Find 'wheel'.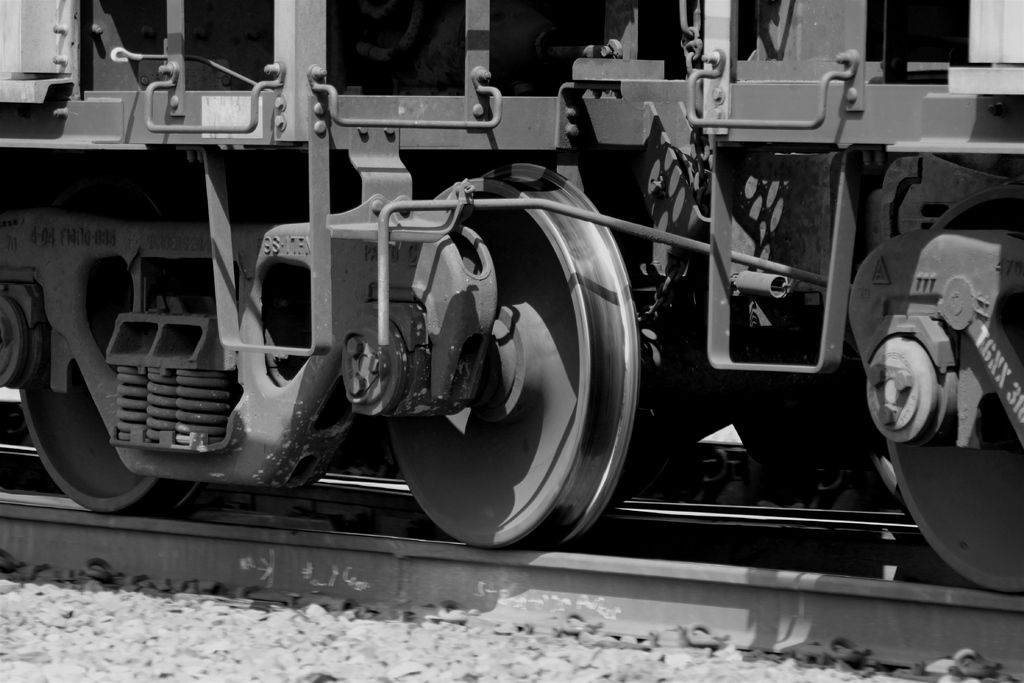
[369, 158, 646, 555].
